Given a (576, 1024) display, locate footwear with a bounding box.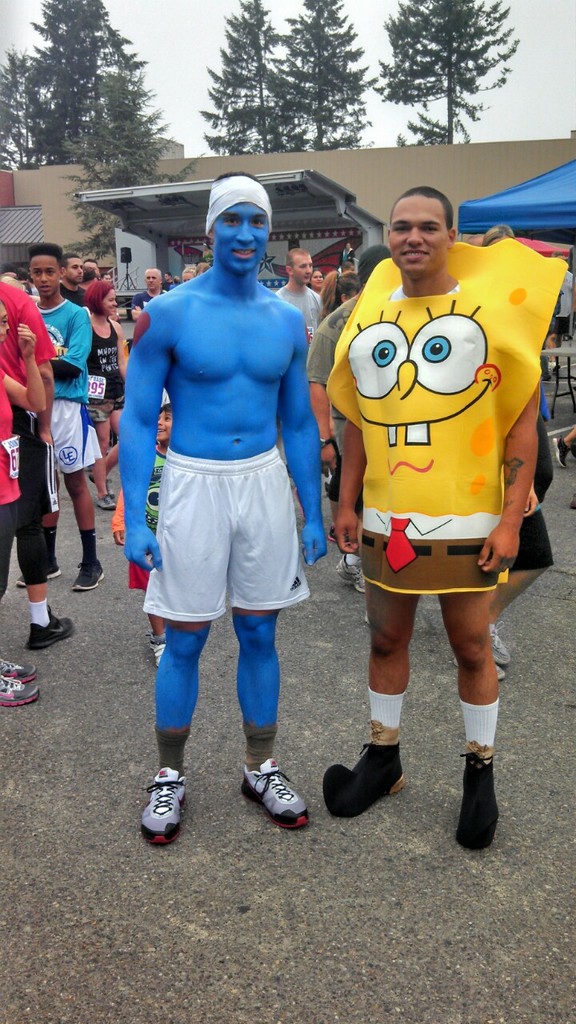
Located: x1=74 y1=552 x2=106 y2=589.
